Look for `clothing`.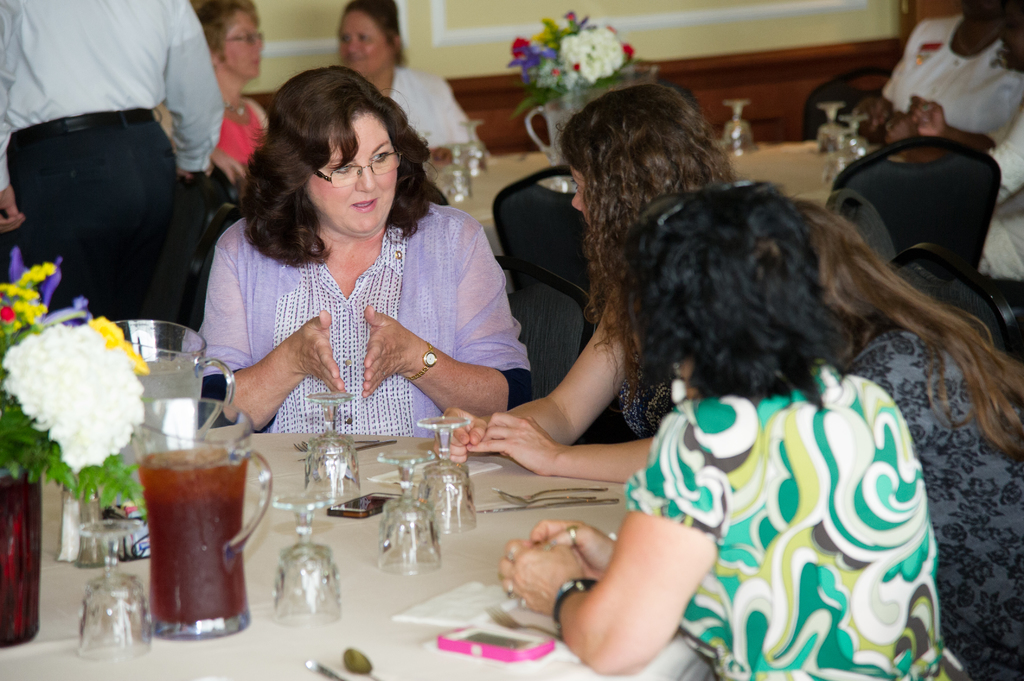
Found: 616,363,687,433.
